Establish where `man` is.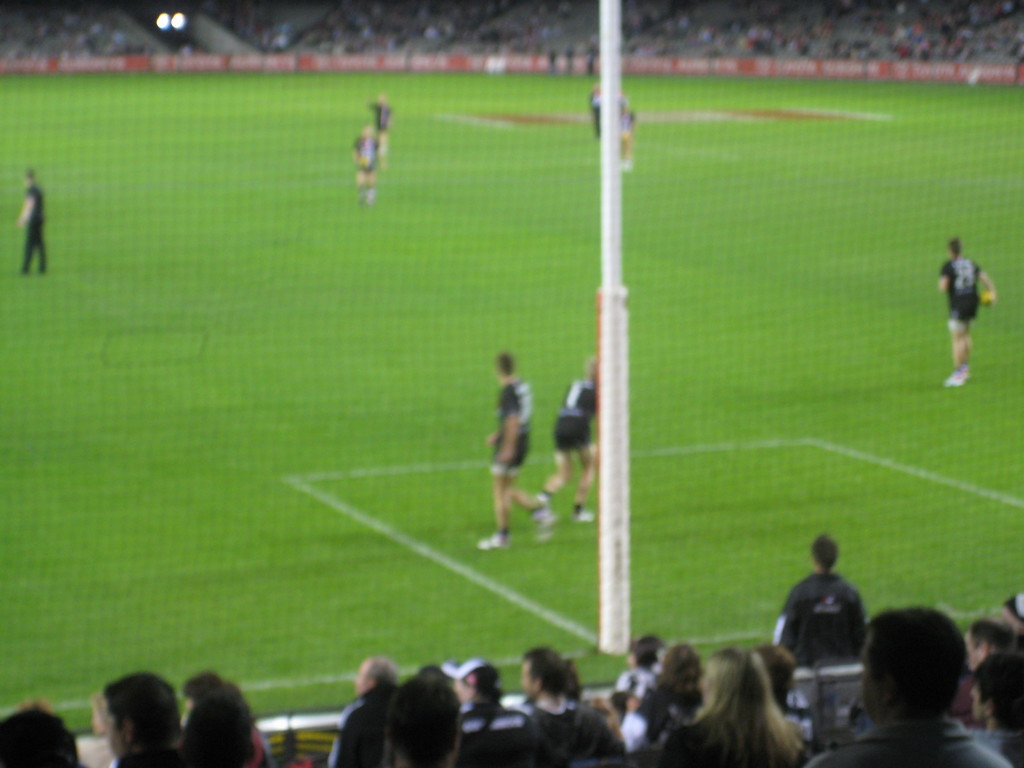
Established at {"left": 796, "top": 607, "right": 1015, "bottom": 767}.
